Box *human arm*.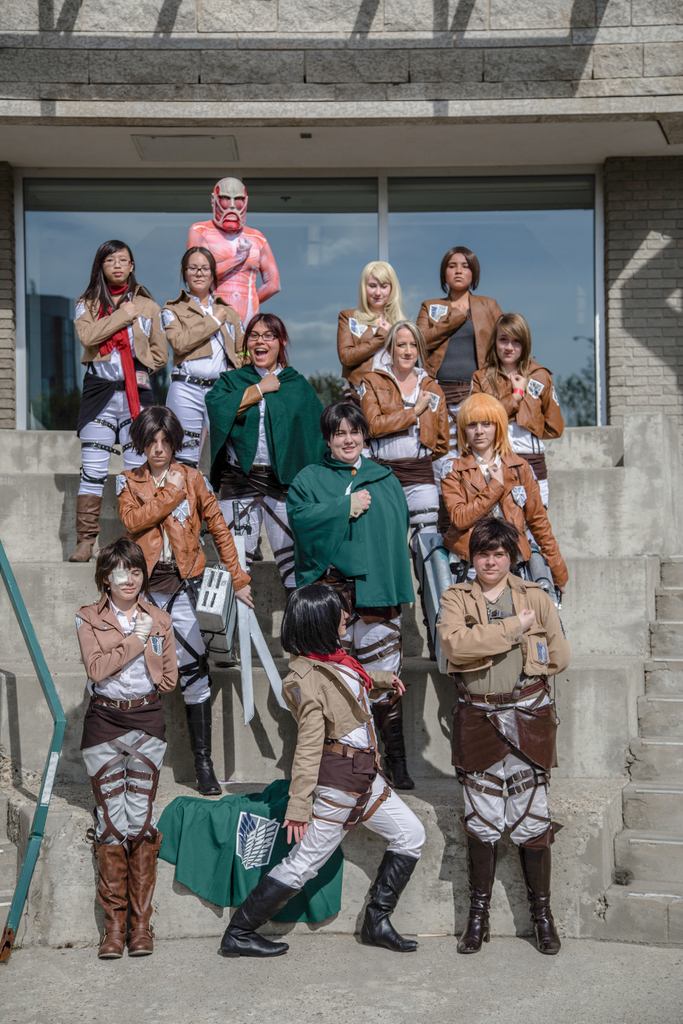
select_region(111, 472, 199, 538).
